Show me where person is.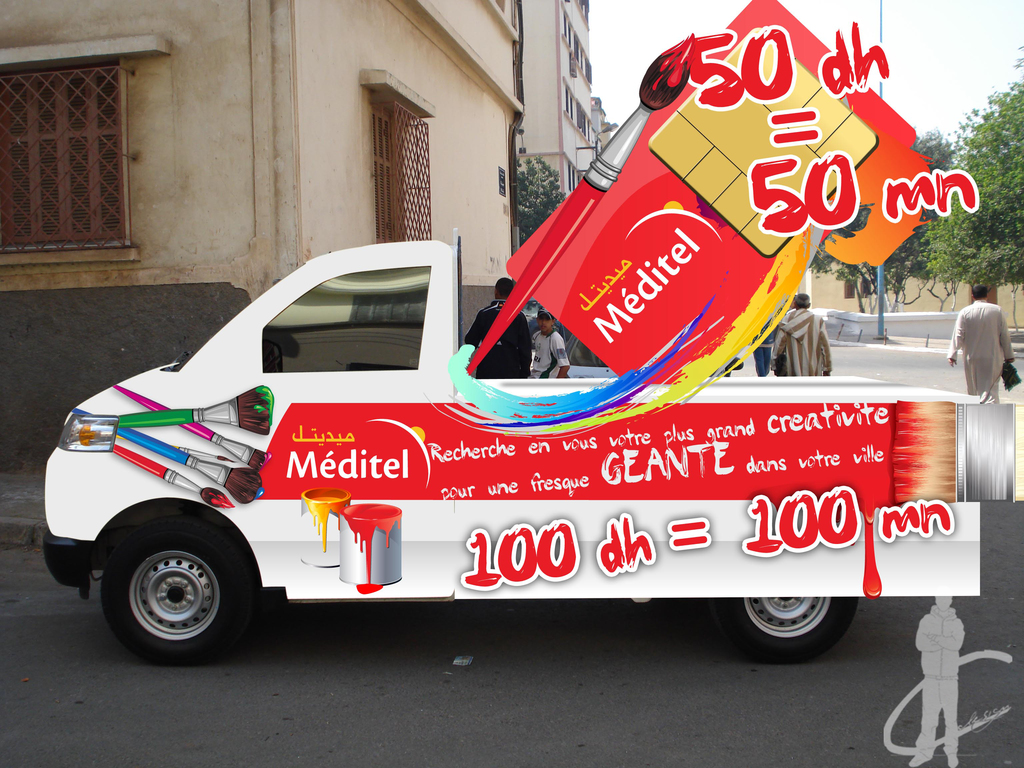
person is at <bbox>945, 284, 1017, 404</bbox>.
